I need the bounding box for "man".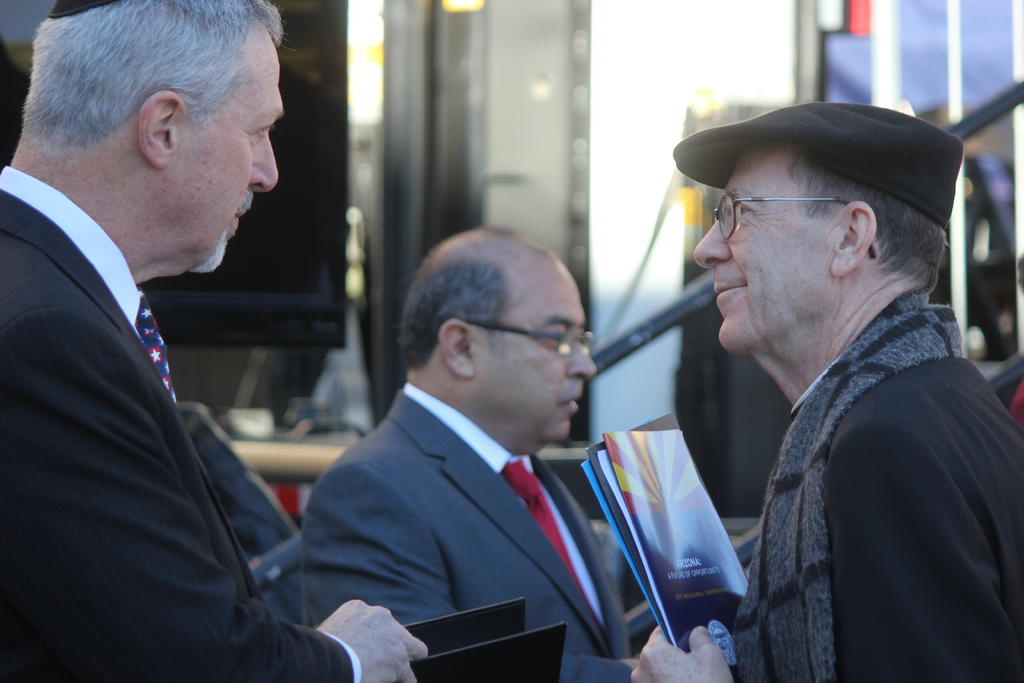
Here it is: [274, 233, 692, 679].
